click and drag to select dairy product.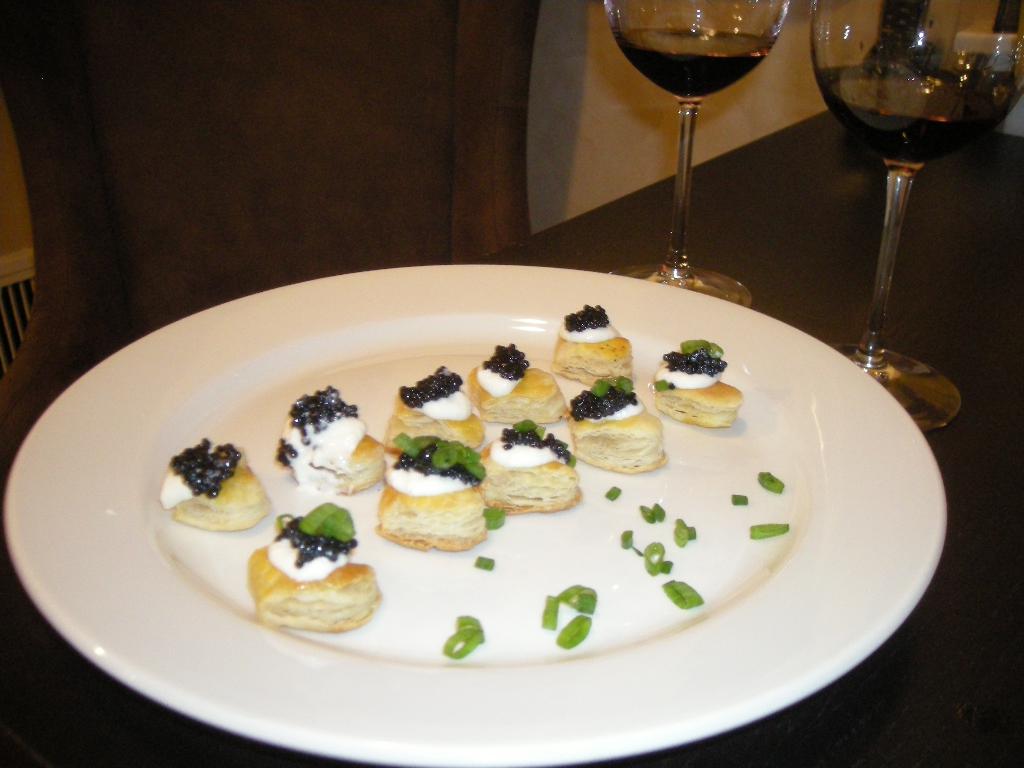
Selection: Rect(478, 335, 530, 397).
